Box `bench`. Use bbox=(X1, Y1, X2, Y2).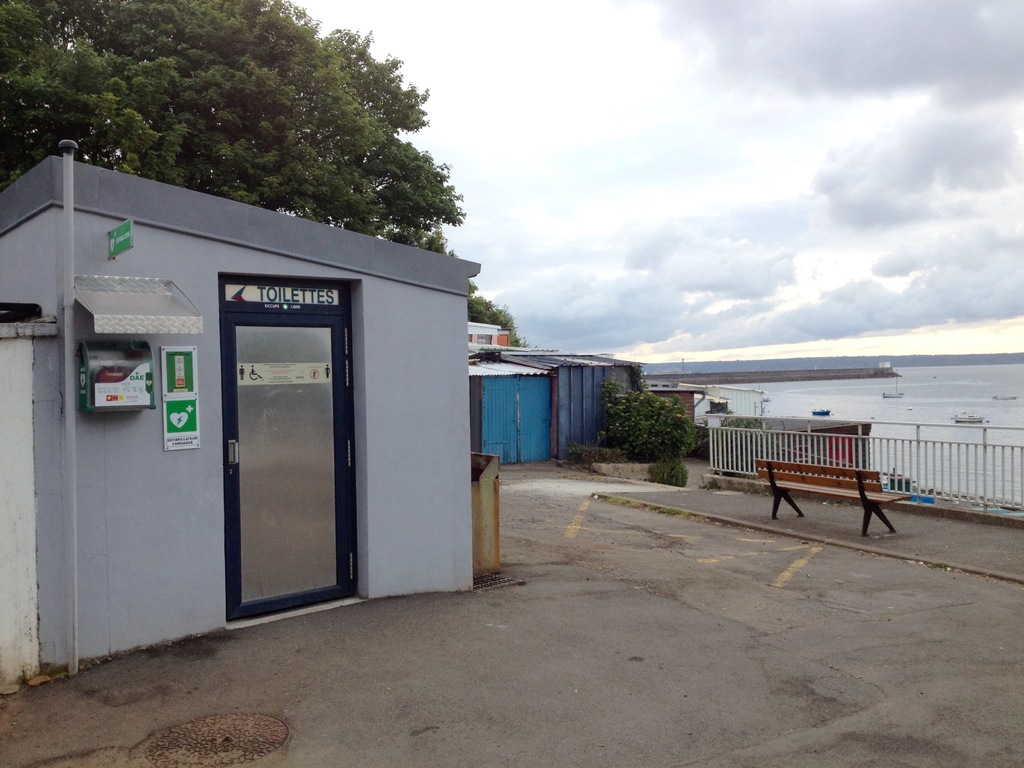
bbox=(755, 458, 913, 537).
